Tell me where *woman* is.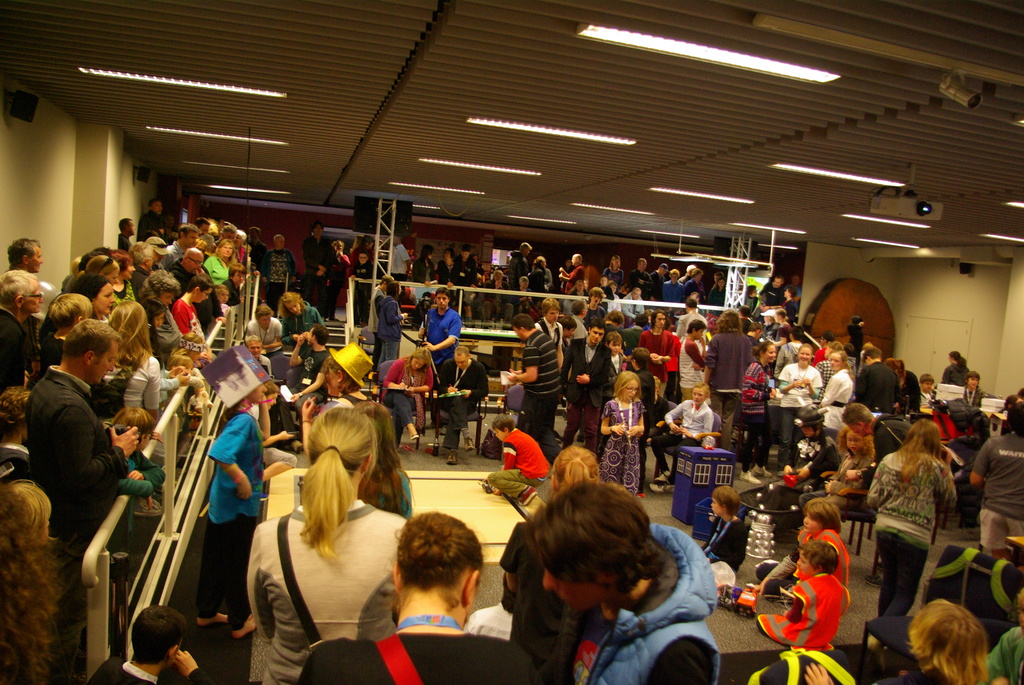
*woman* is at (281, 289, 323, 345).
